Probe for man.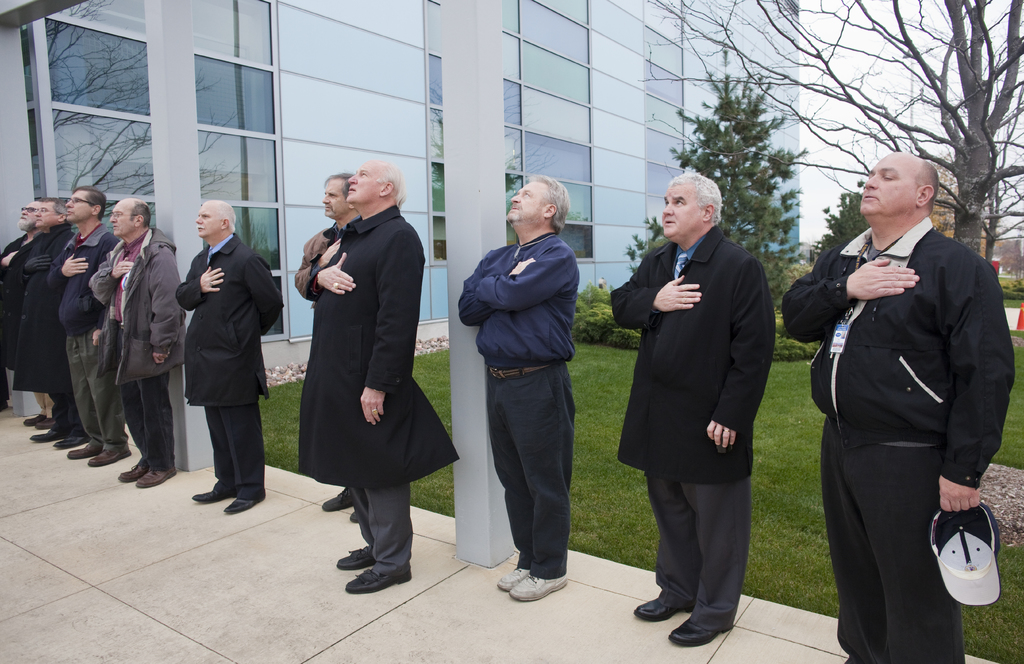
Probe result: 43:184:114:469.
